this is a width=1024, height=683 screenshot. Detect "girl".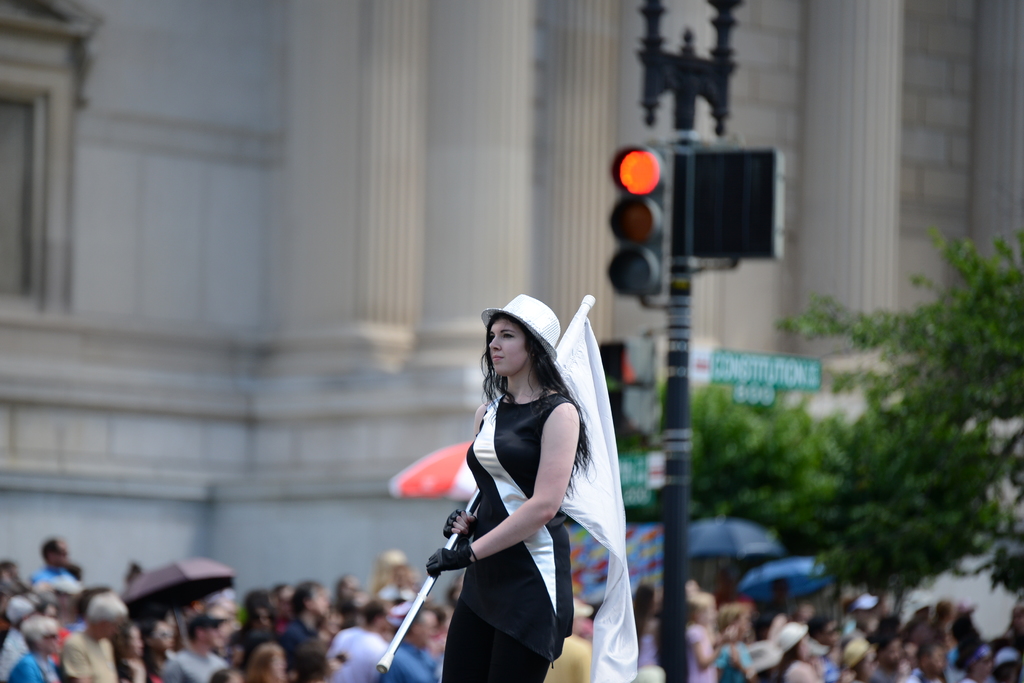
x1=441, y1=289, x2=588, y2=679.
